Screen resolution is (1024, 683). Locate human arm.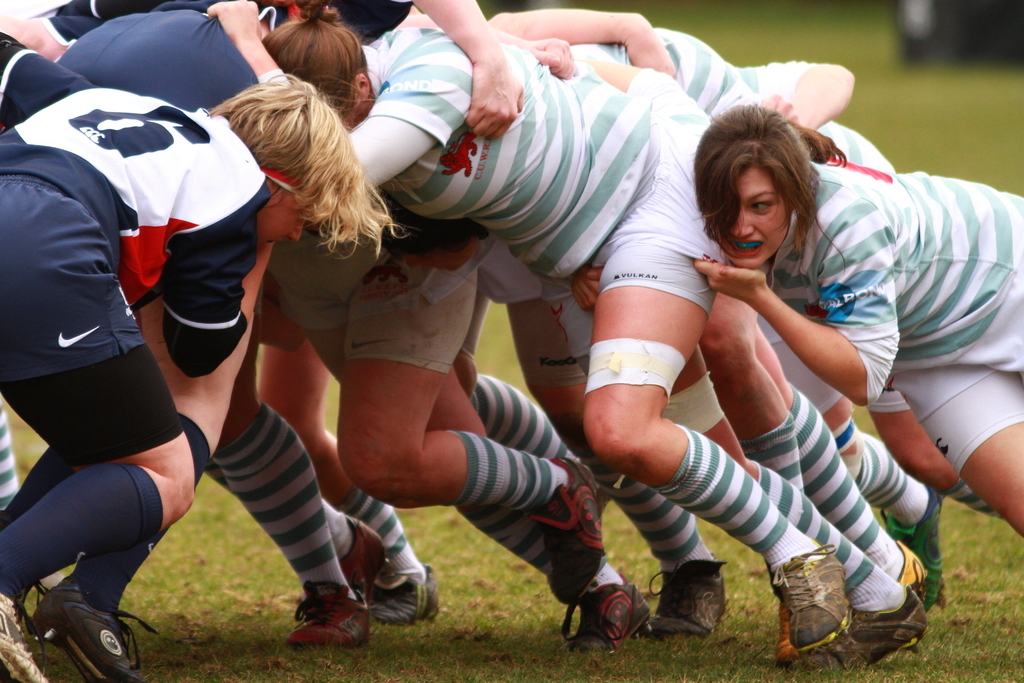
l=162, t=215, r=284, b=386.
